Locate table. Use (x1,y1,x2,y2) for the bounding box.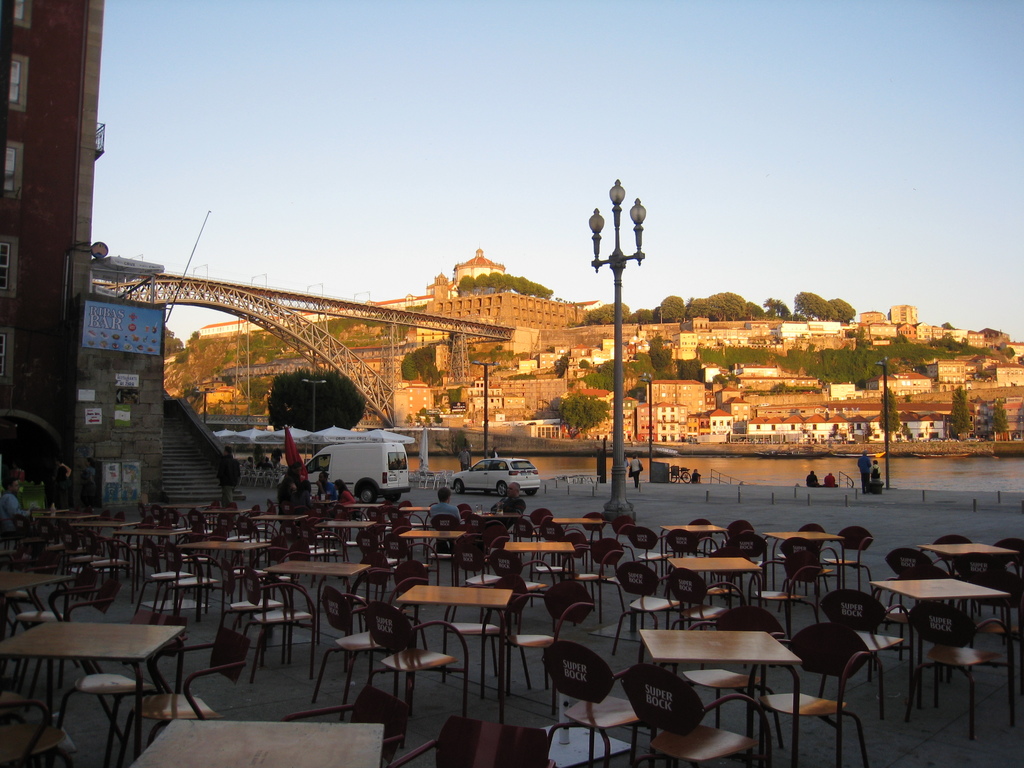
(0,618,186,767).
